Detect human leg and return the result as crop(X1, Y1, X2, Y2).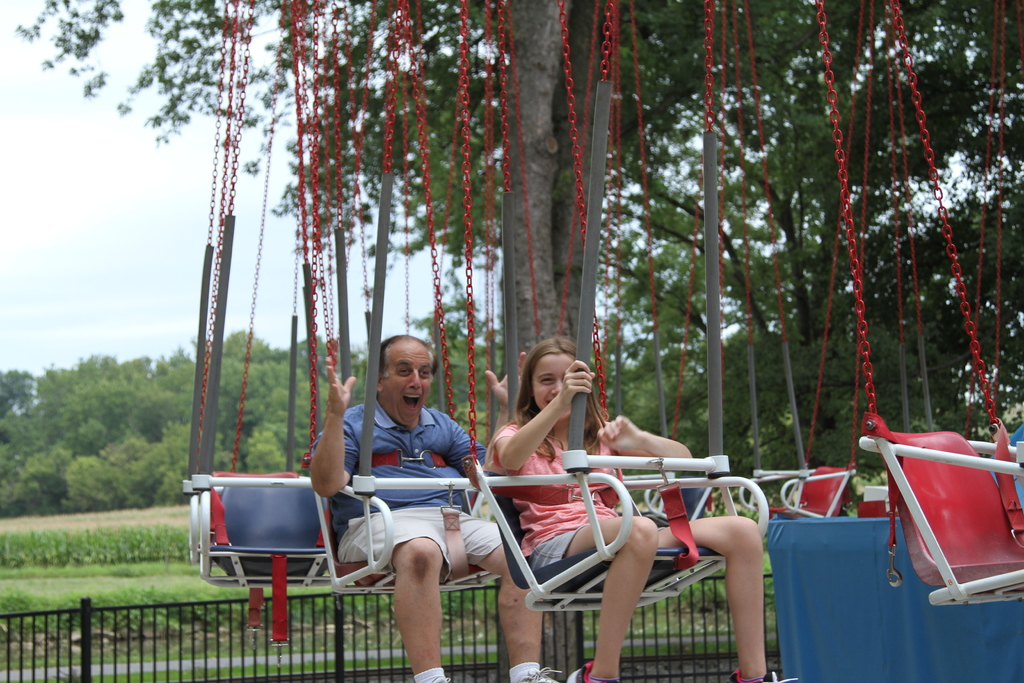
crop(336, 511, 451, 682).
